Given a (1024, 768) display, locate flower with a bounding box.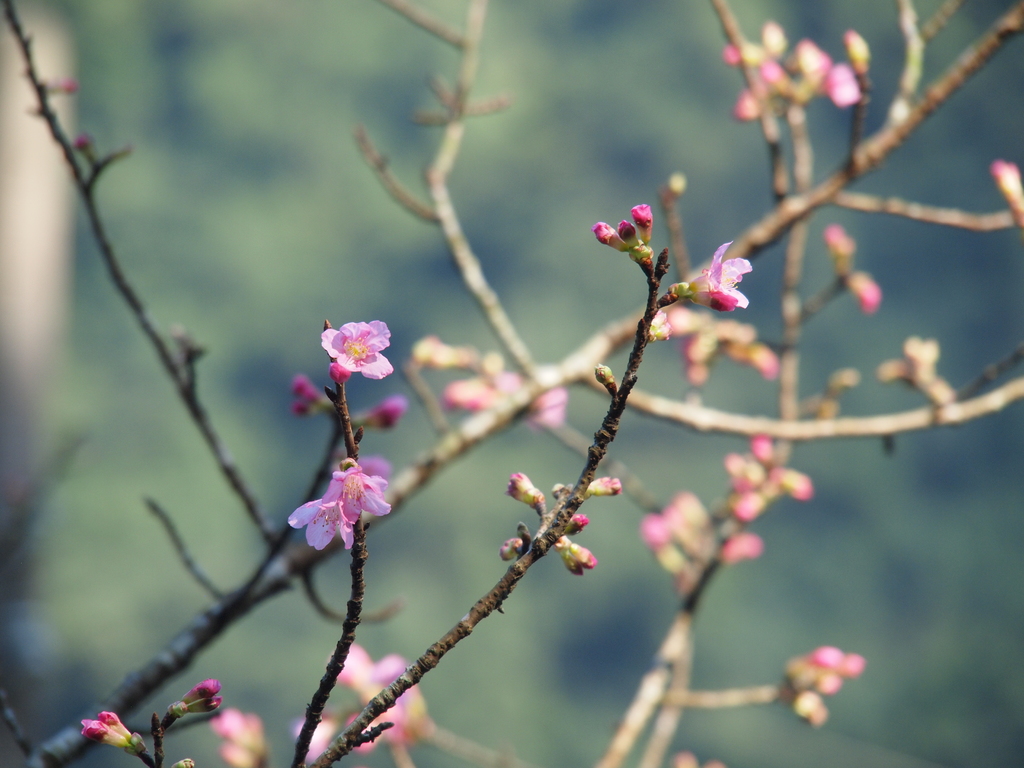
Located: {"left": 717, "top": 529, "right": 763, "bottom": 561}.
